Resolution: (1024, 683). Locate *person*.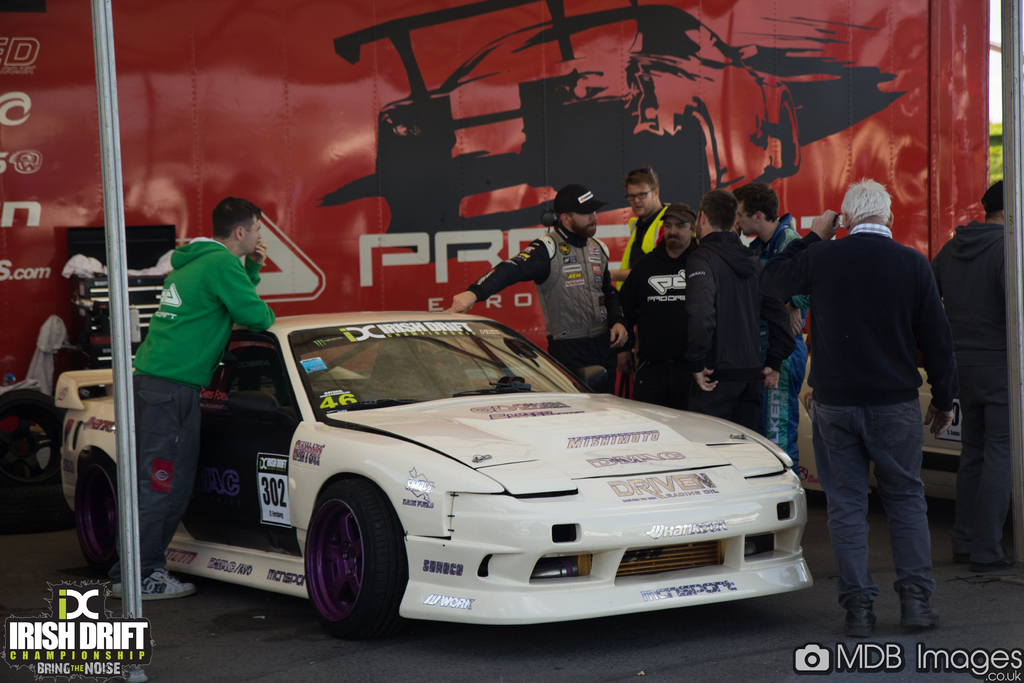
Rect(785, 161, 959, 646).
